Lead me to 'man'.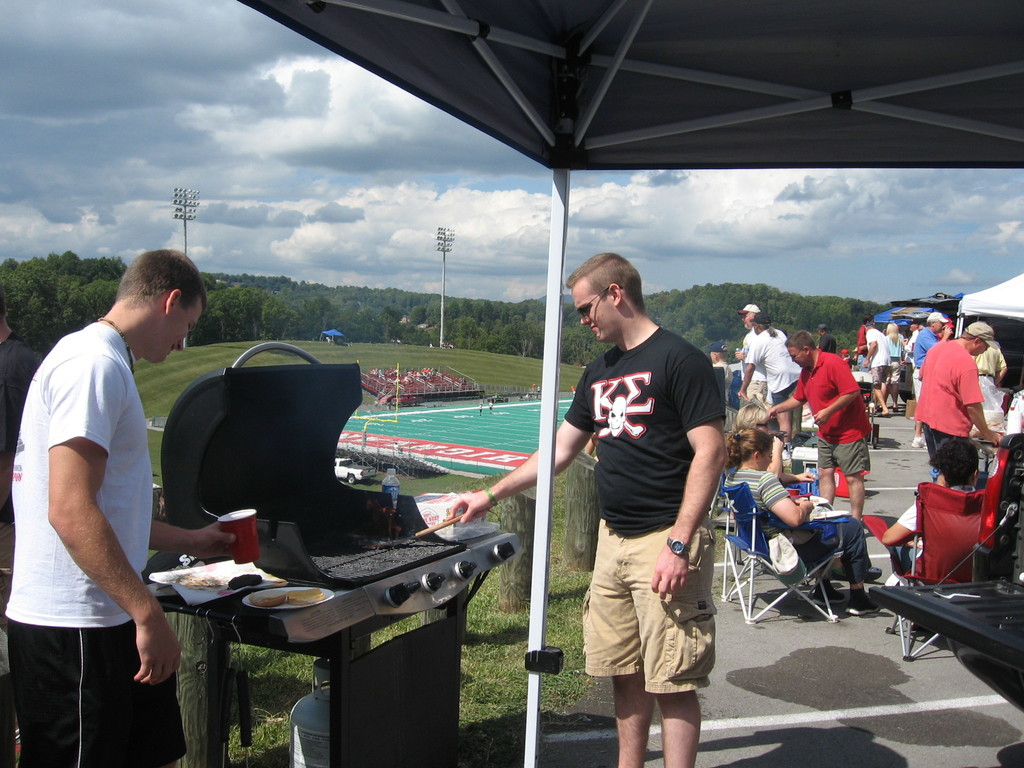
Lead to {"x1": 735, "y1": 310, "x2": 806, "y2": 440}.
